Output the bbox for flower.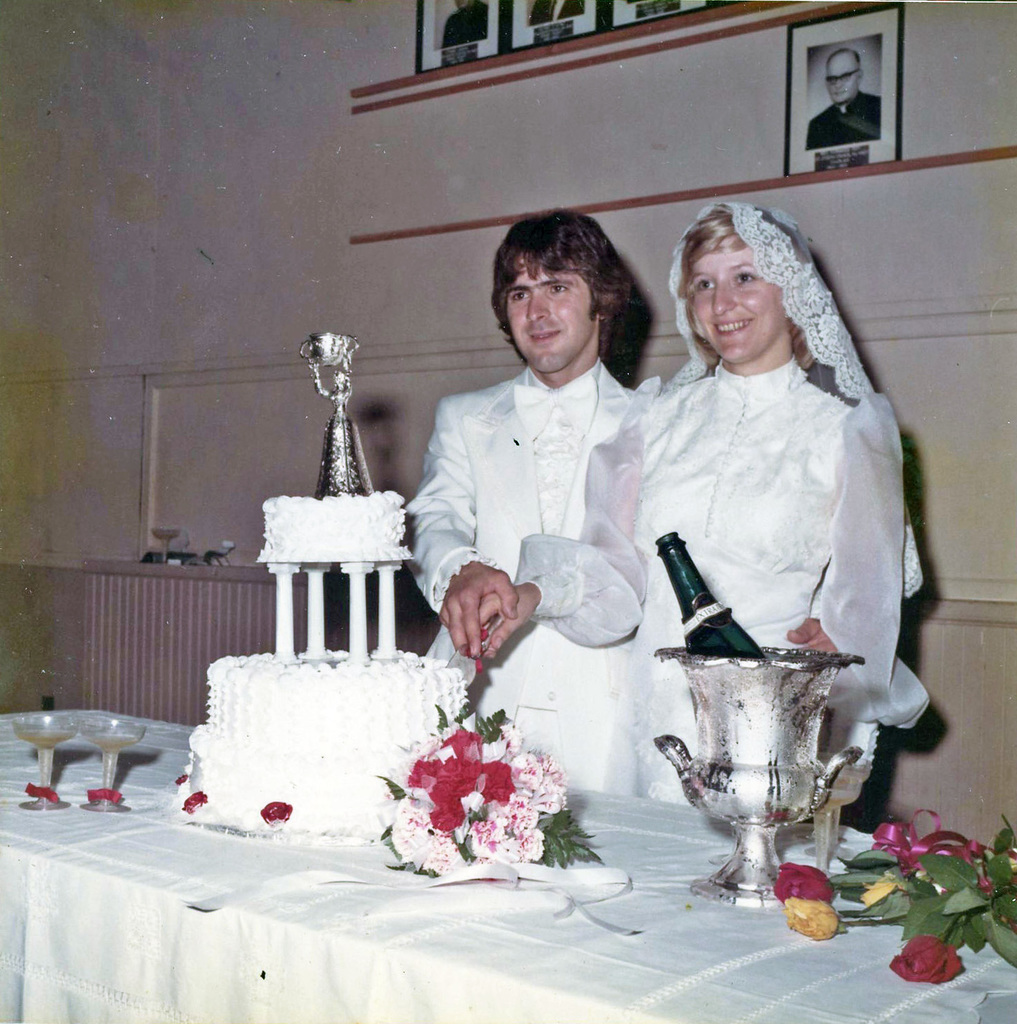
Rect(174, 773, 186, 785).
